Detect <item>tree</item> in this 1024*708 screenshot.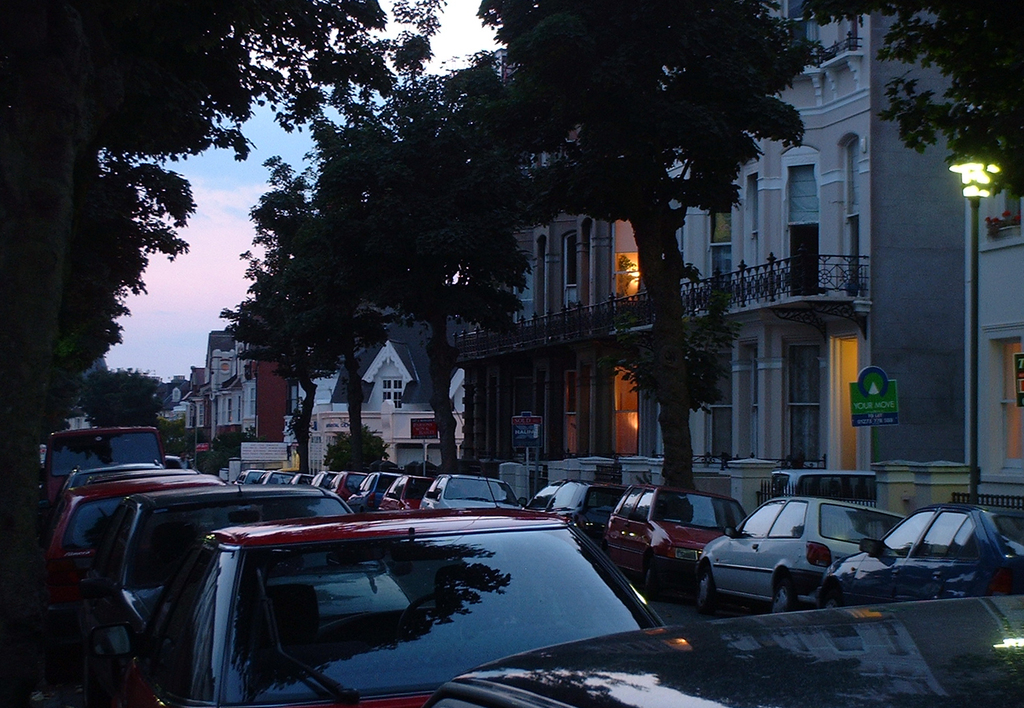
Detection: detection(804, 0, 1023, 163).
